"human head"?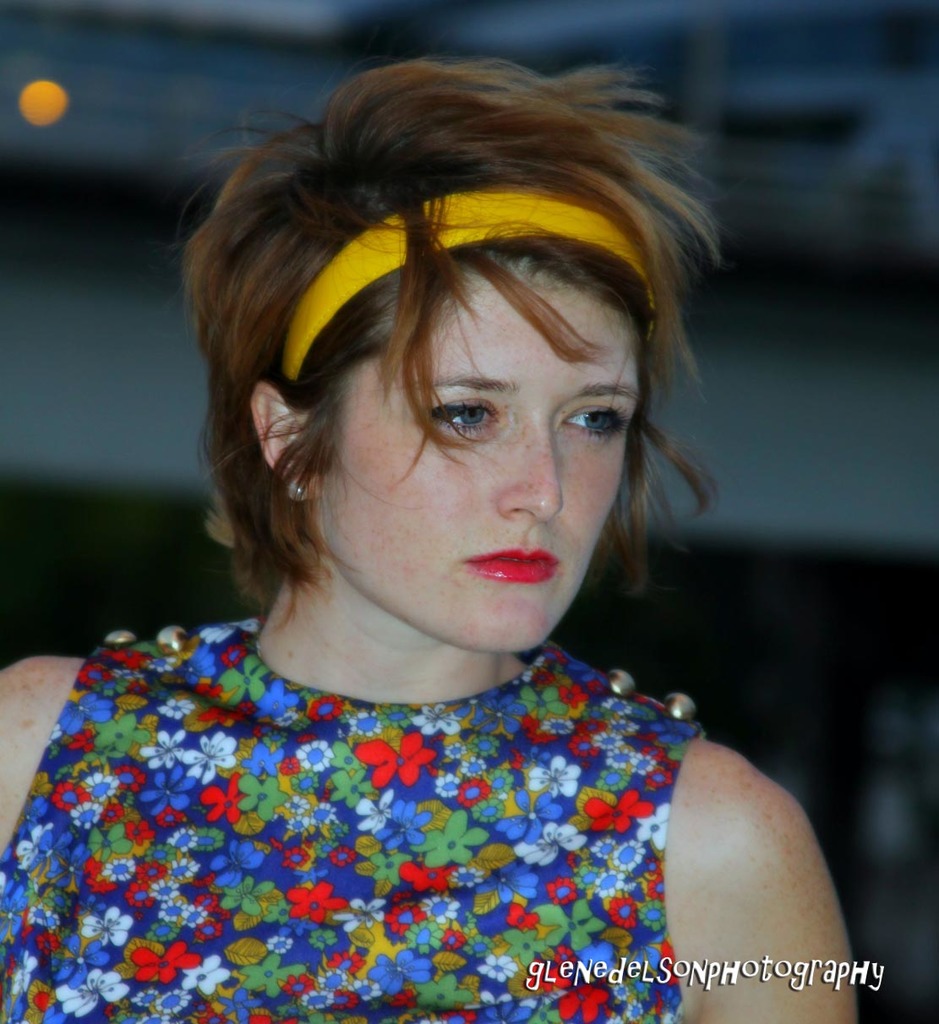
{"left": 215, "top": 148, "right": 694, "bottom": 629}
